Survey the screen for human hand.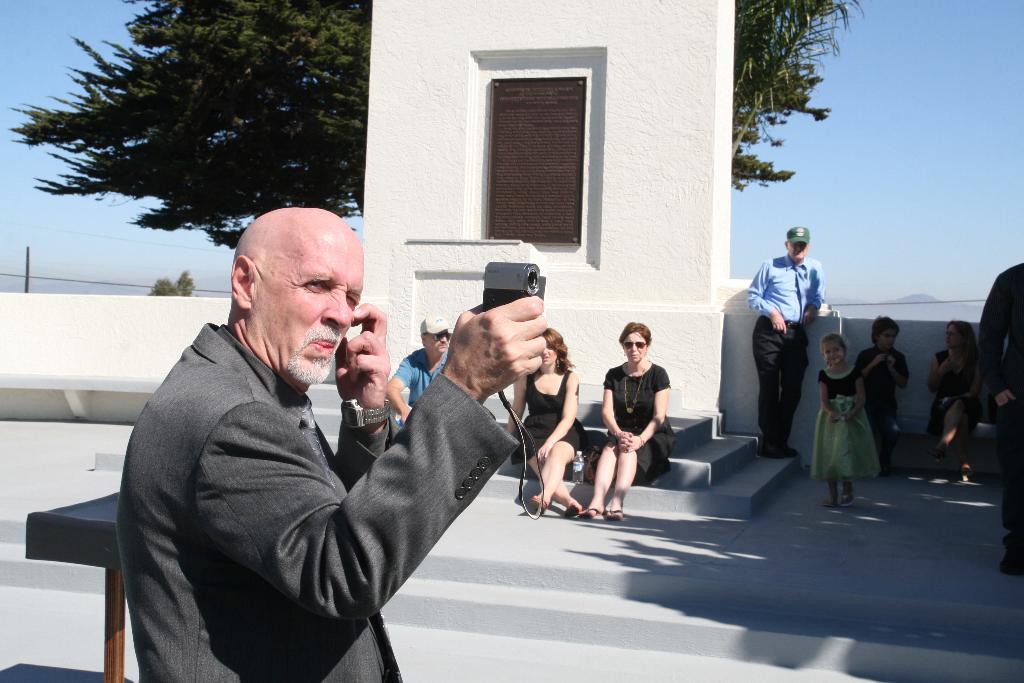
Survey found: [942, 354, 956, 374].
